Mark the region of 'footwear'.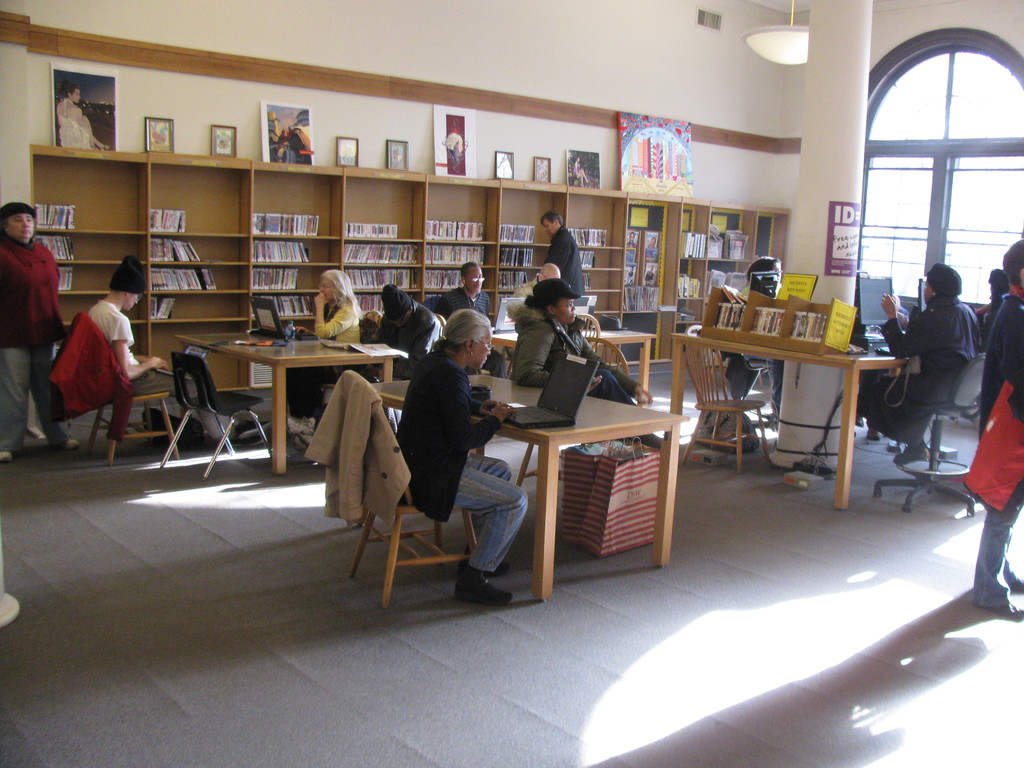
Region: [977, 598, 1019, 628].
